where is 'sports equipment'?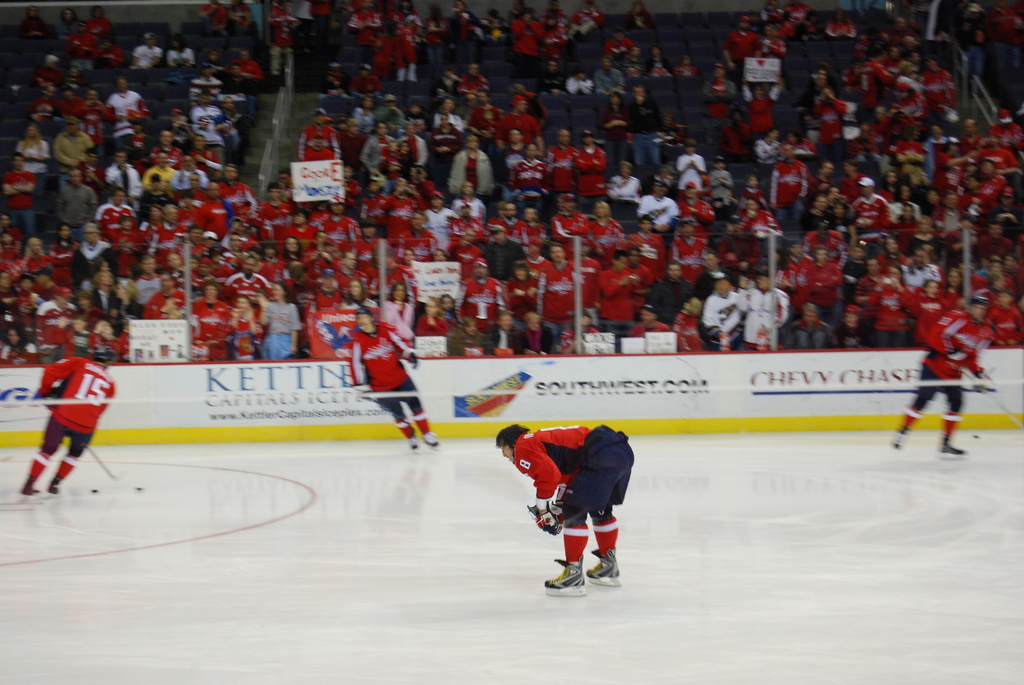
[544,555,588,599].
